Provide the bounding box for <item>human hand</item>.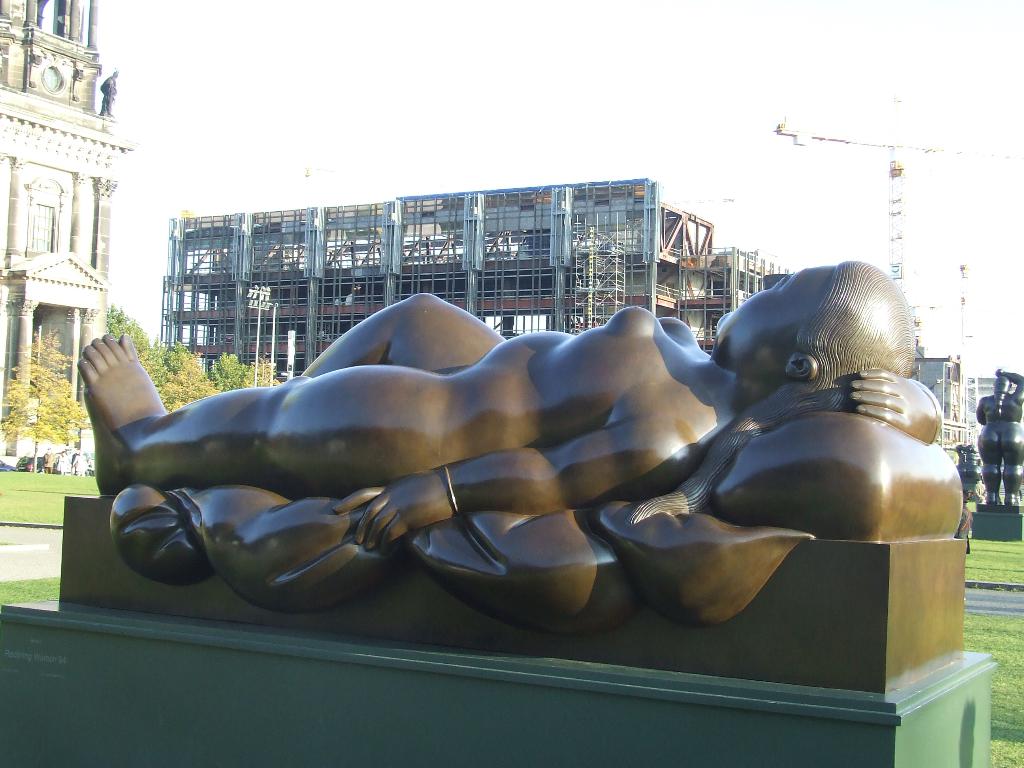
<box>848,369,938,447</box>.
